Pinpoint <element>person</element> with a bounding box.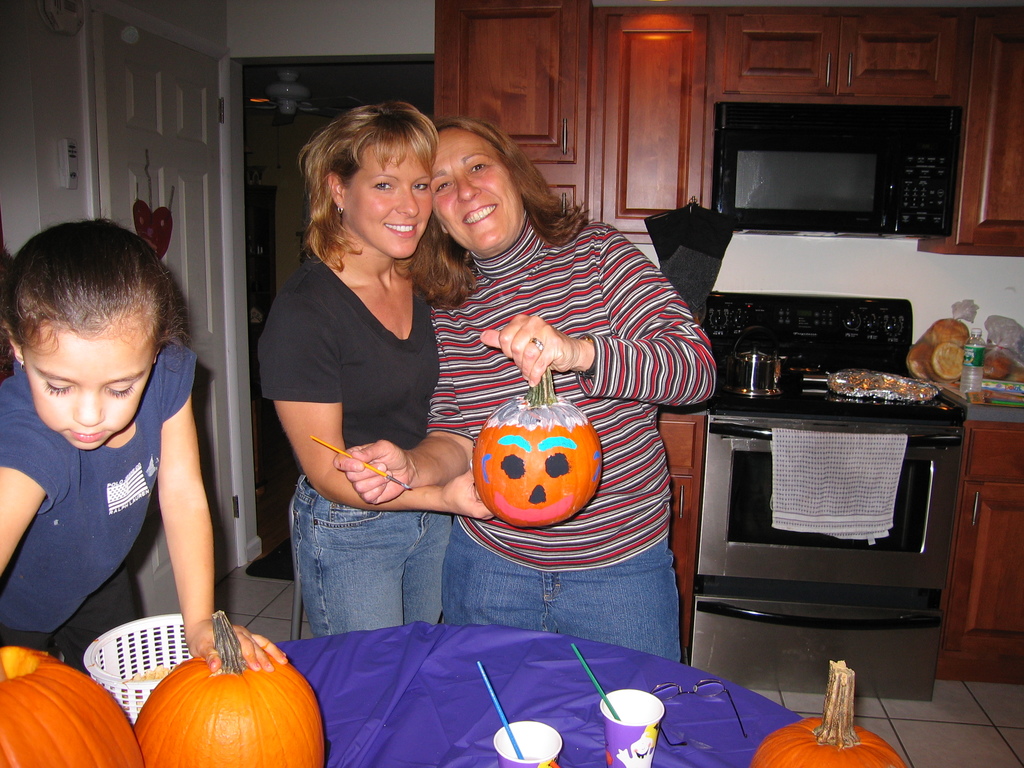
0 191 225 725.
